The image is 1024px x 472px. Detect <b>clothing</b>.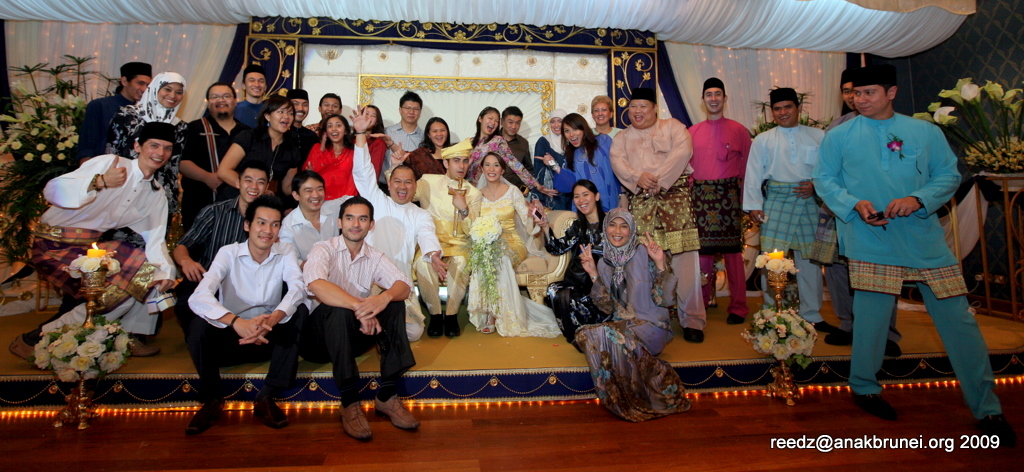
Detection: [290, 231, 422, 397].
